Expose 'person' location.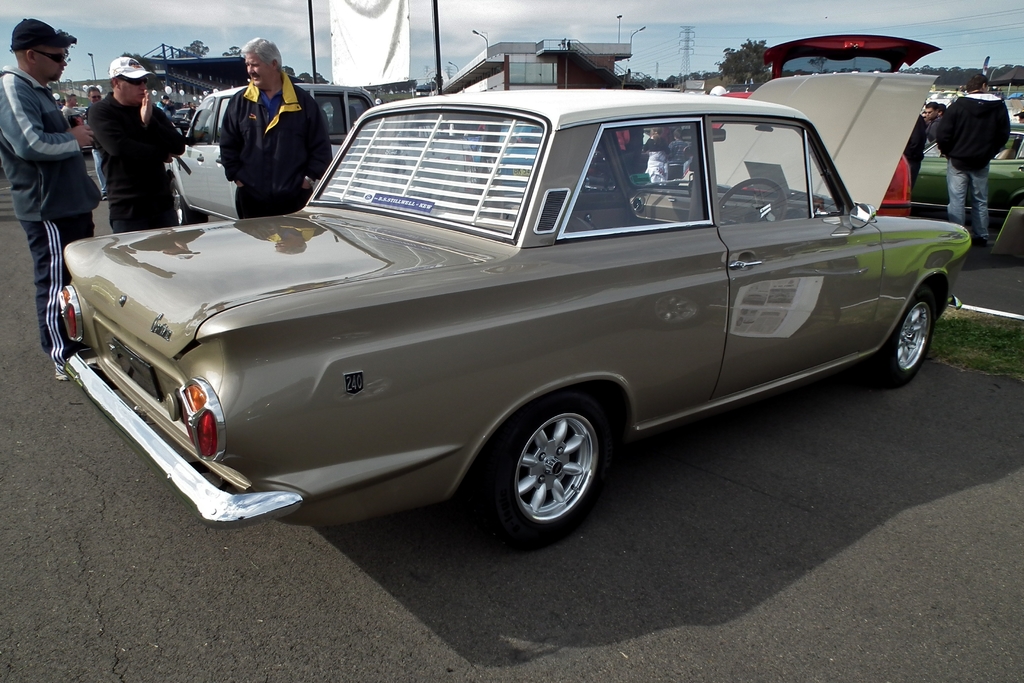
Exposed at box(85, 54, 191, 235).
